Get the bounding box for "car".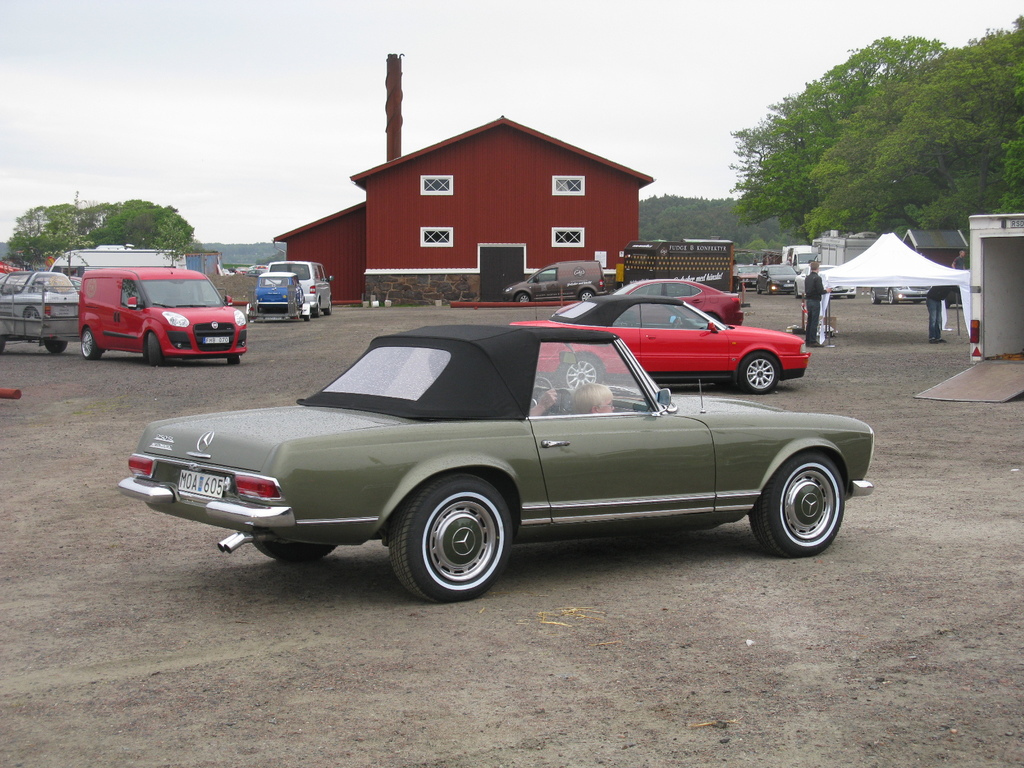
rect(506, 292, 812, 396).
